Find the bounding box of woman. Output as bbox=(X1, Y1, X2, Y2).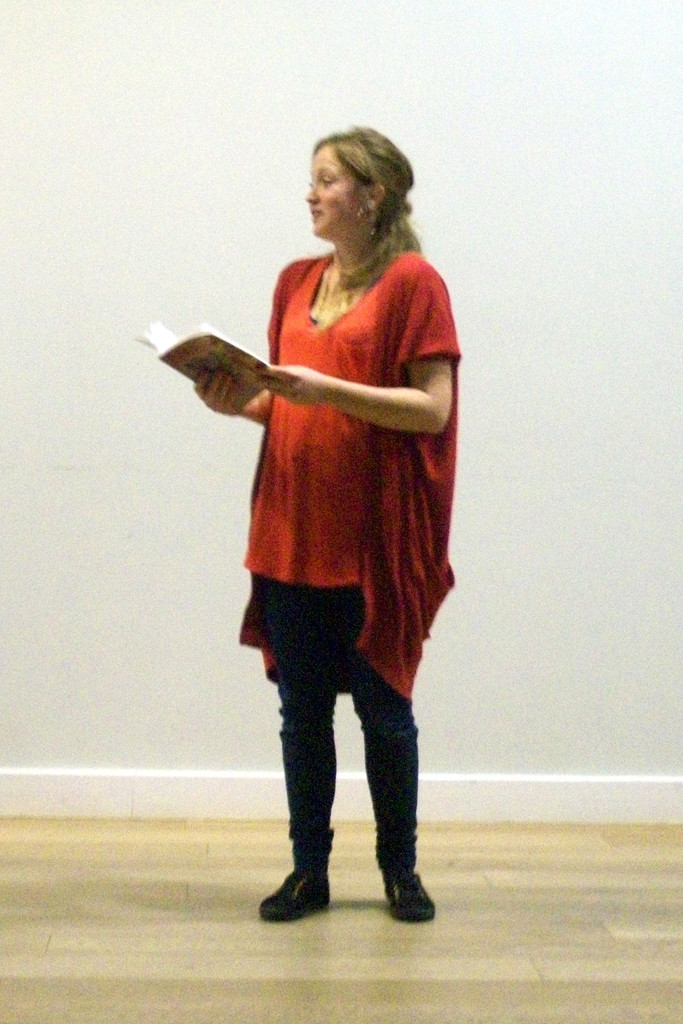
bbox=(172, 152, 470, 914).
